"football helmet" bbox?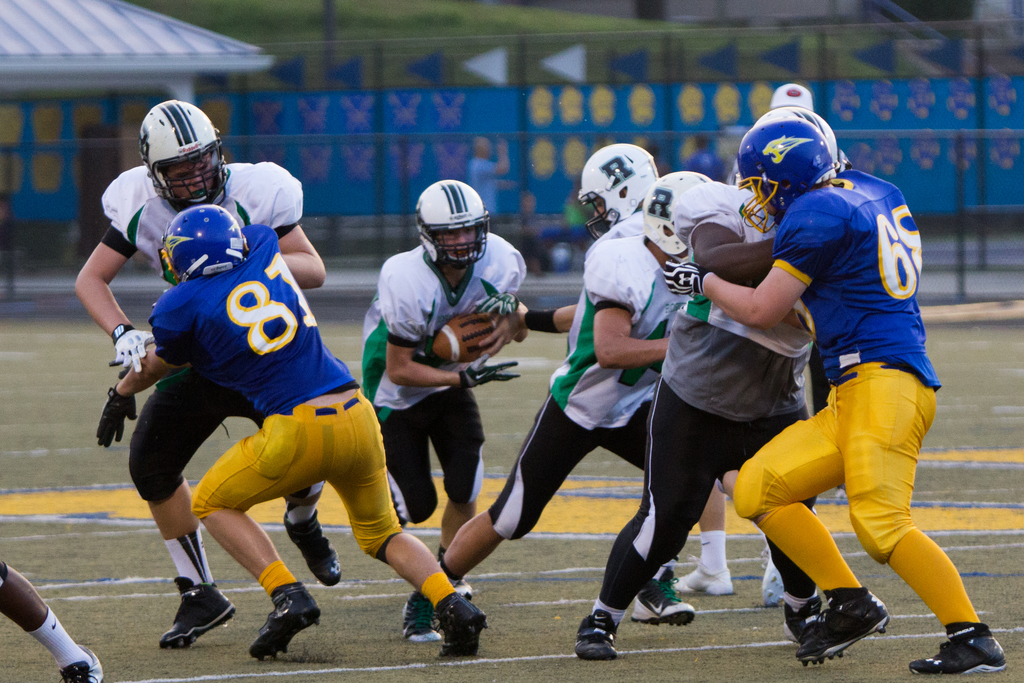
(x1=582, y1=140, x2=662, y2=229)
